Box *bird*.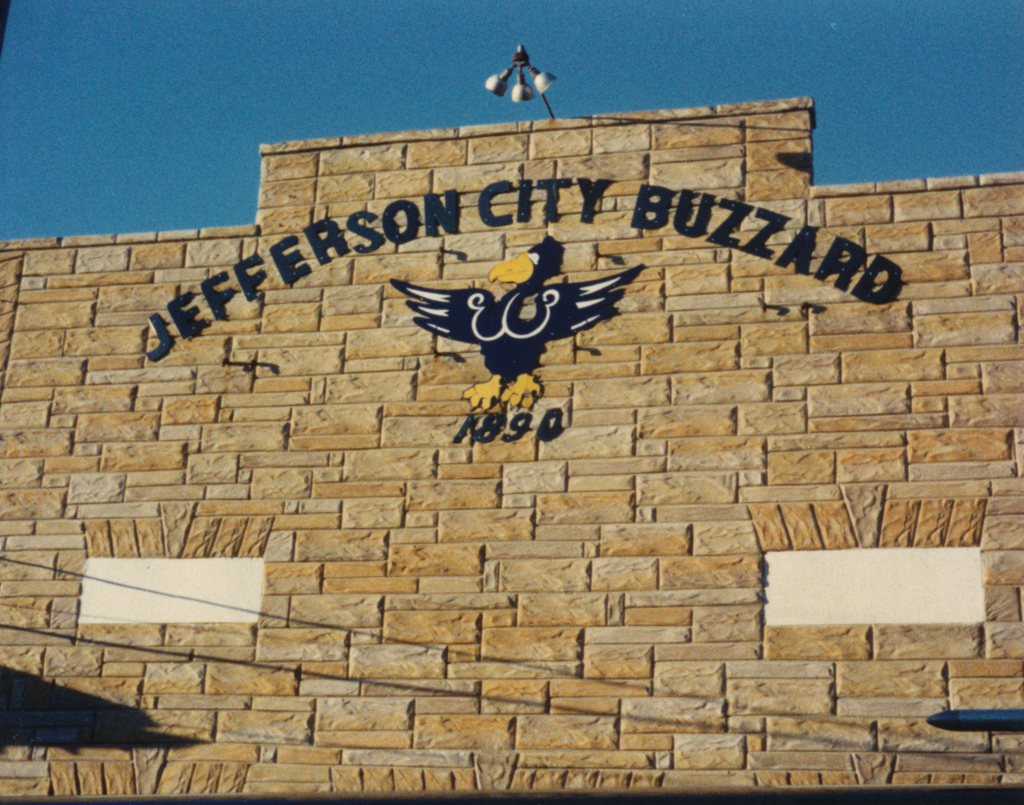
rect(397, 270, 631, 381).
